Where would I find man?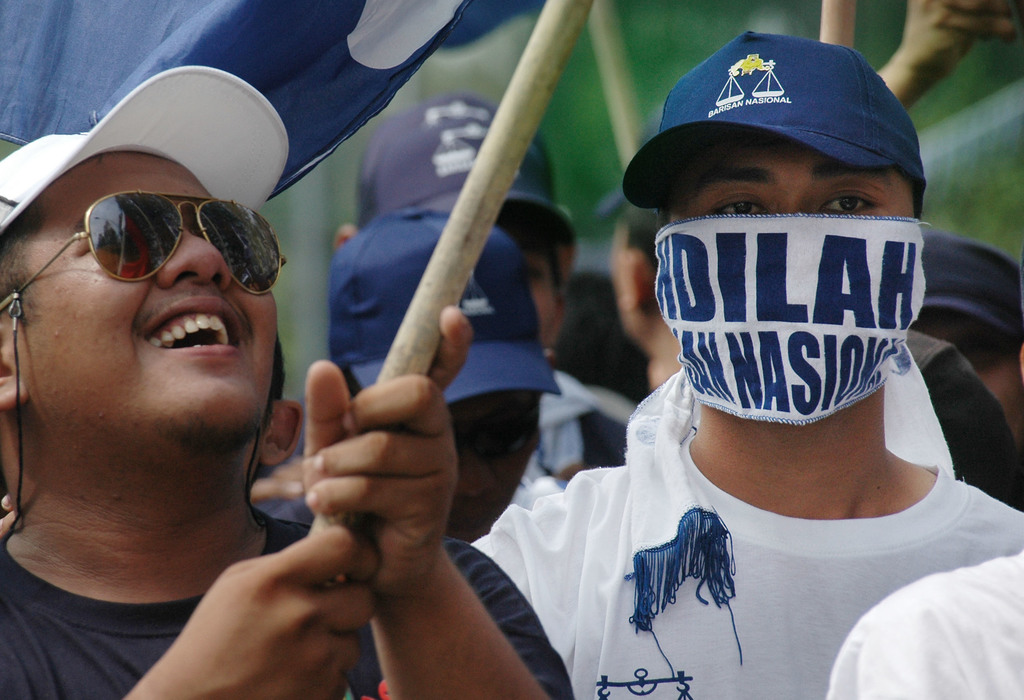
At crop(467, 25, 1023, 699).
